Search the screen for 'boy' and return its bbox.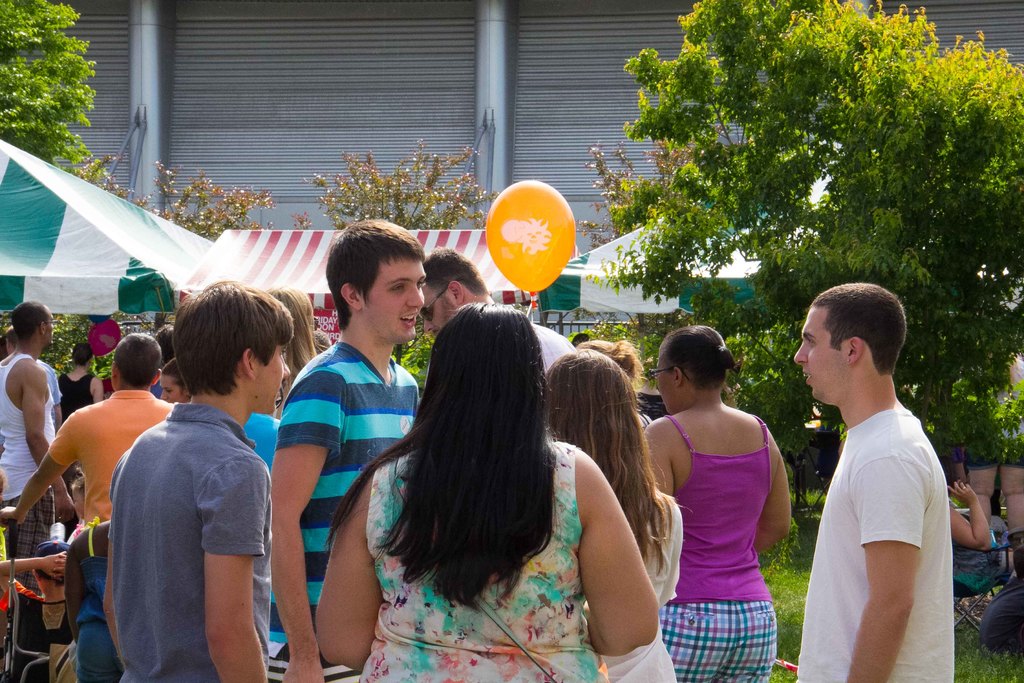
Found: [54, 339, 102, 431].
